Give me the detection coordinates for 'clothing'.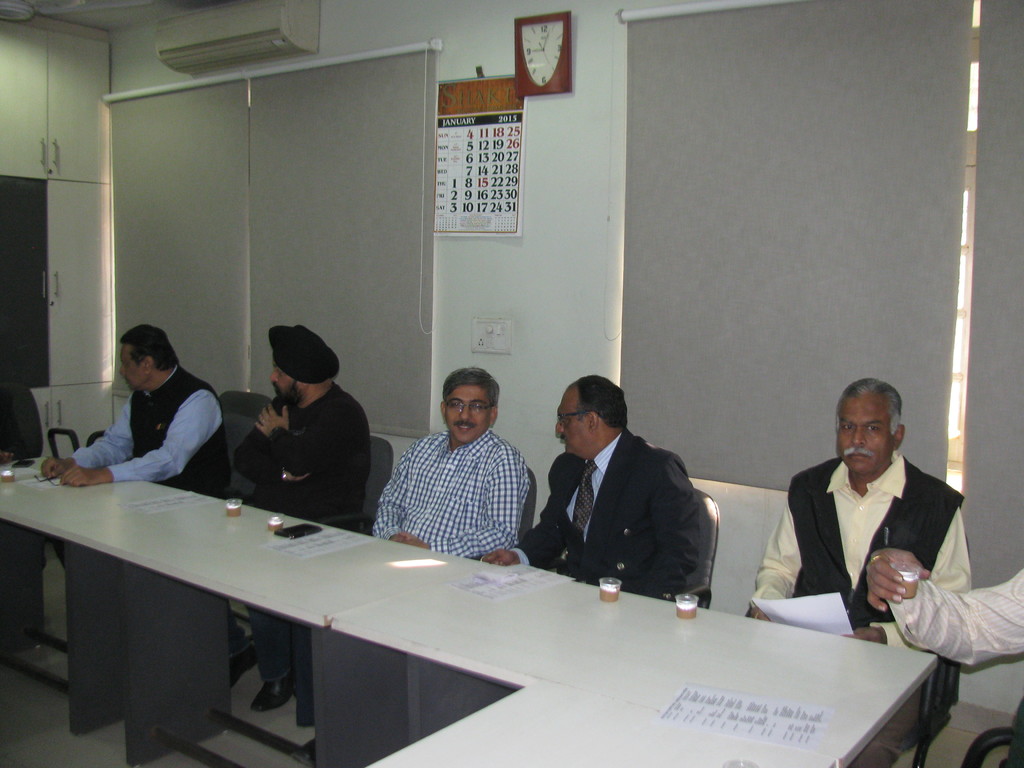
{"left": 364, "top": 420, "right": 521, "bottom": 580}.
